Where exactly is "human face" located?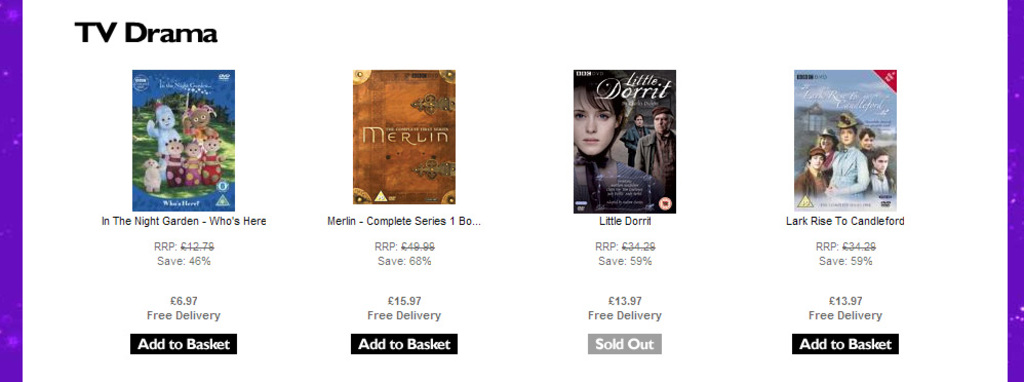
Its bounding box is Rect(813, 154, 822, 170).
